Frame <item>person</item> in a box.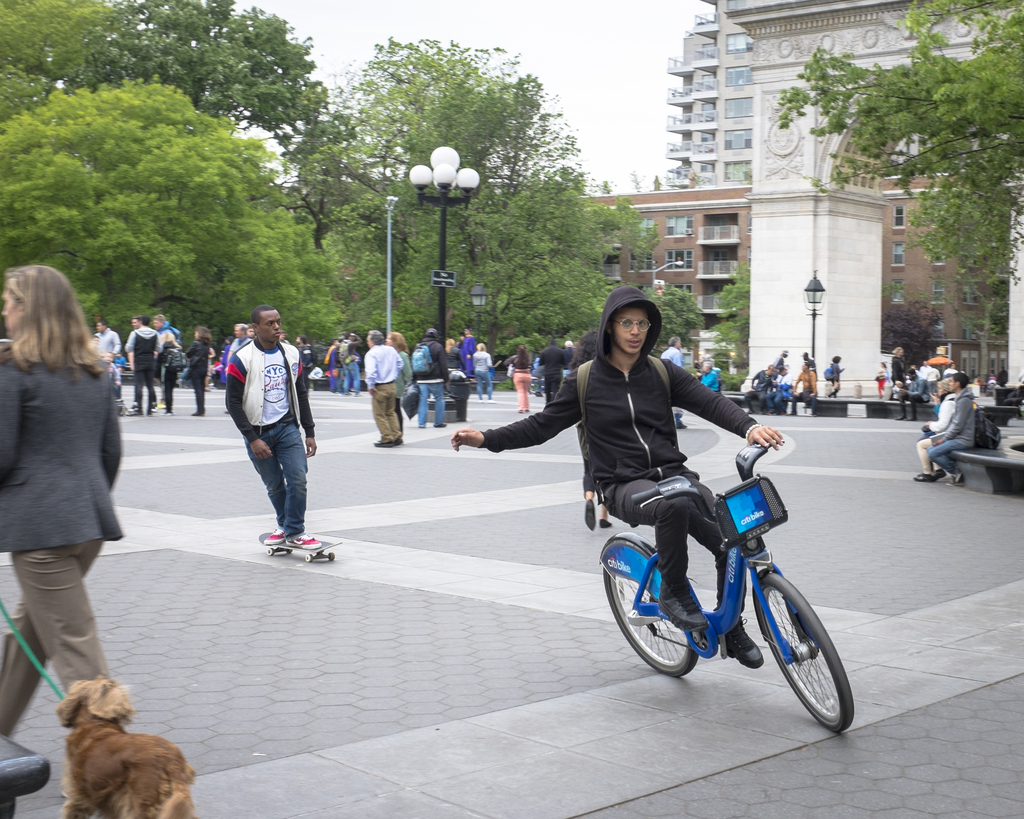
bbox=[447, 285, 778, 669].
